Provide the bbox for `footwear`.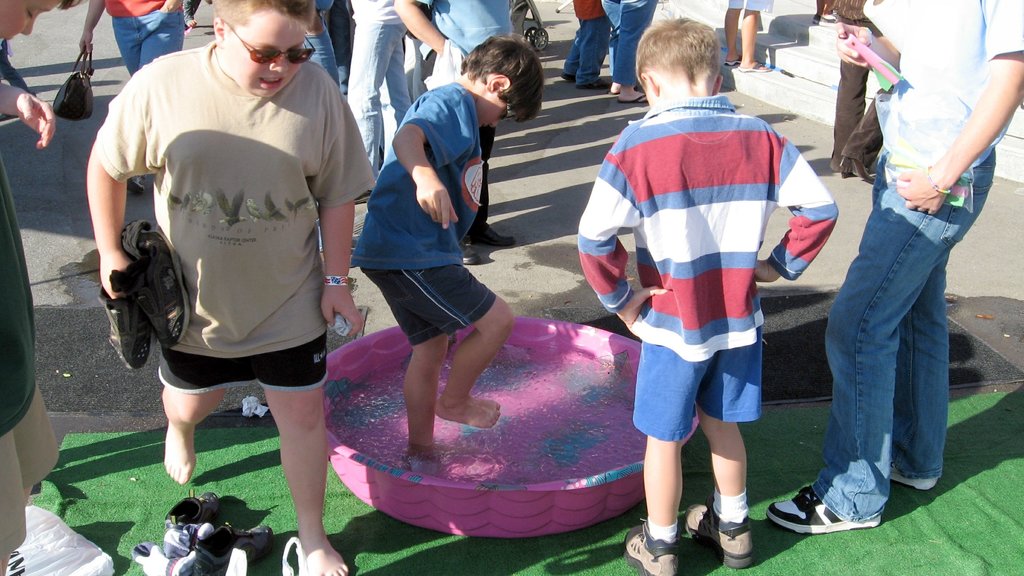
<bbox>710, 490, 764, 564</bbox>.
